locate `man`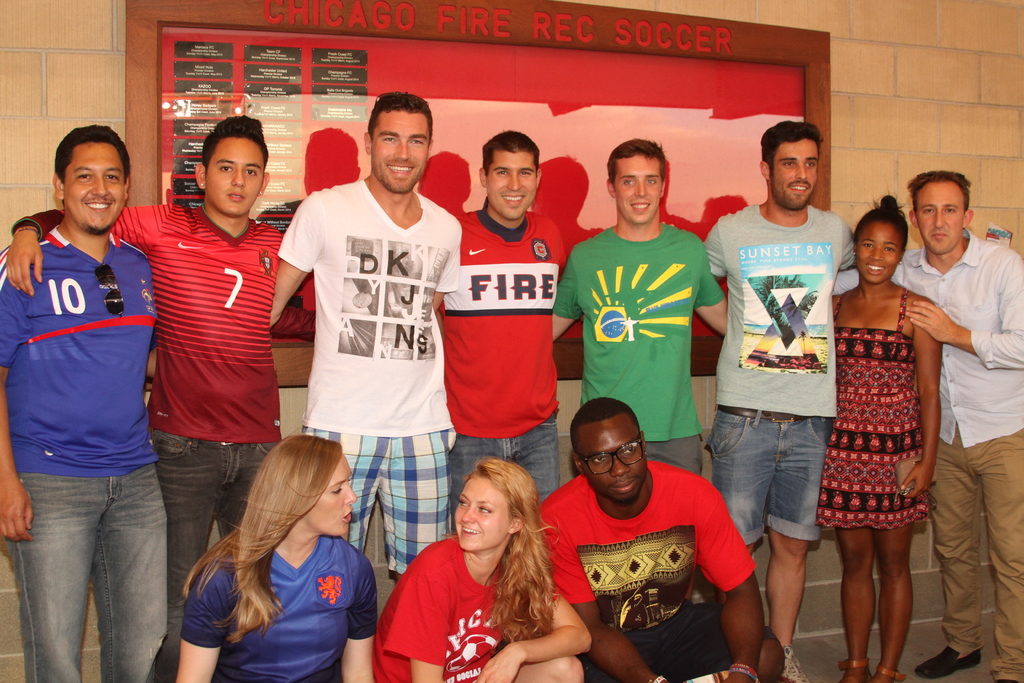
[0,122,174,682]
